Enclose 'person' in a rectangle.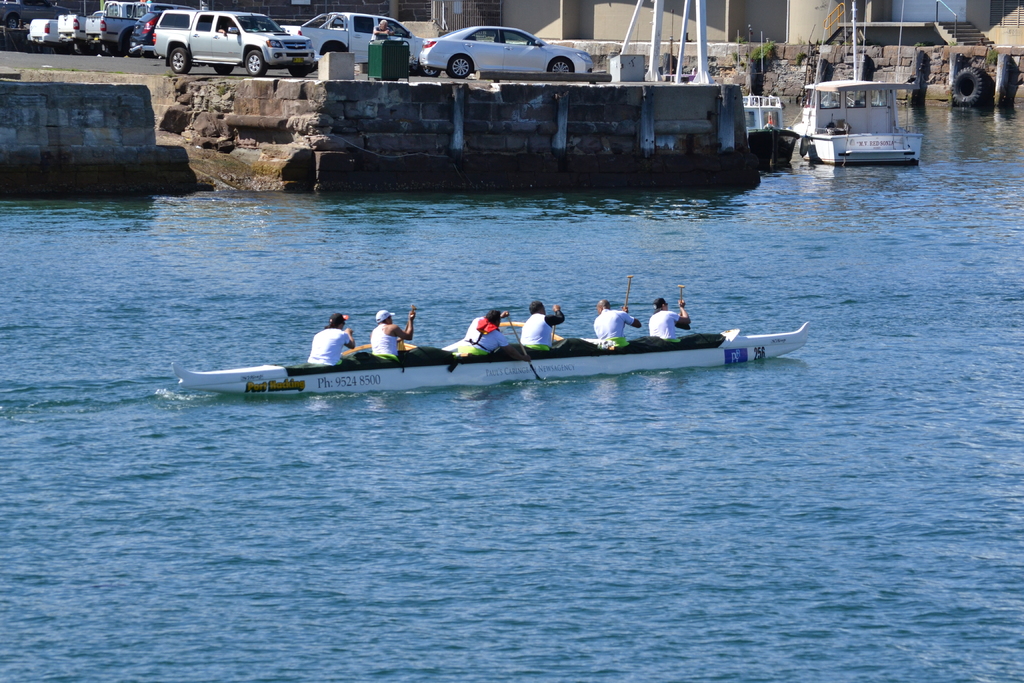
region(313, 311, 359, 376).
